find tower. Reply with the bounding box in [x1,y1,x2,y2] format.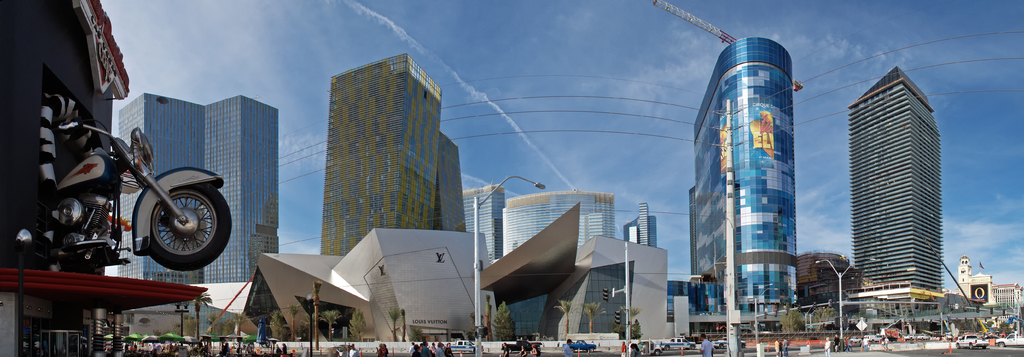
[623,206,661,246].
